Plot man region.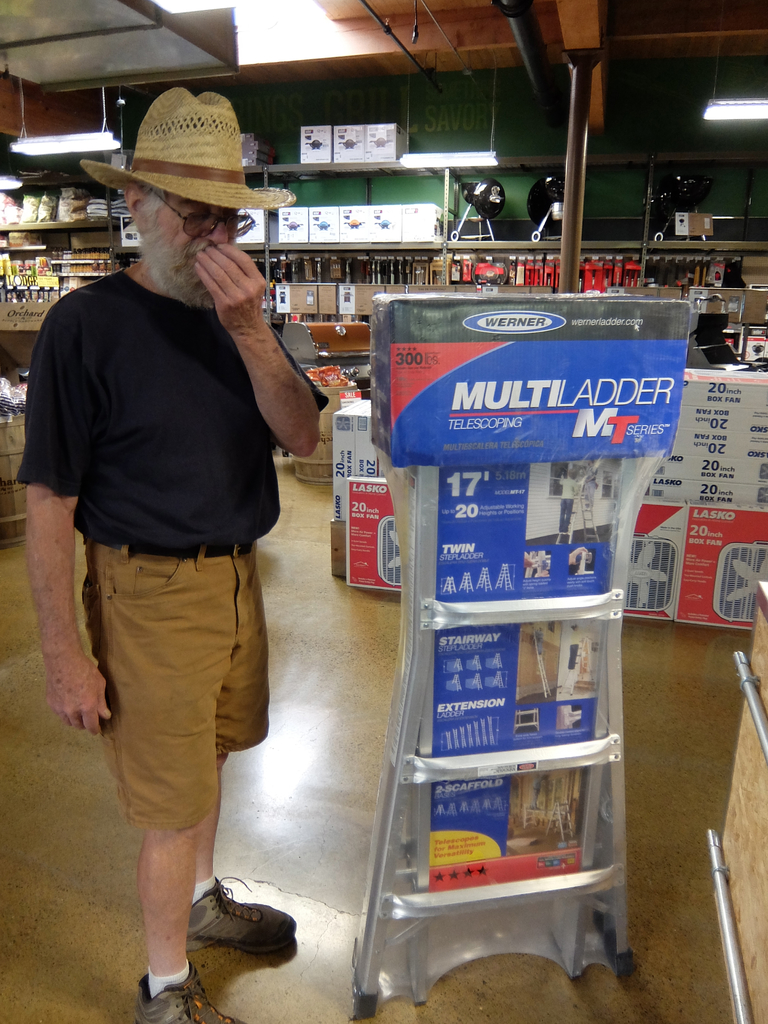
Plotted at (48,85,342,993).
